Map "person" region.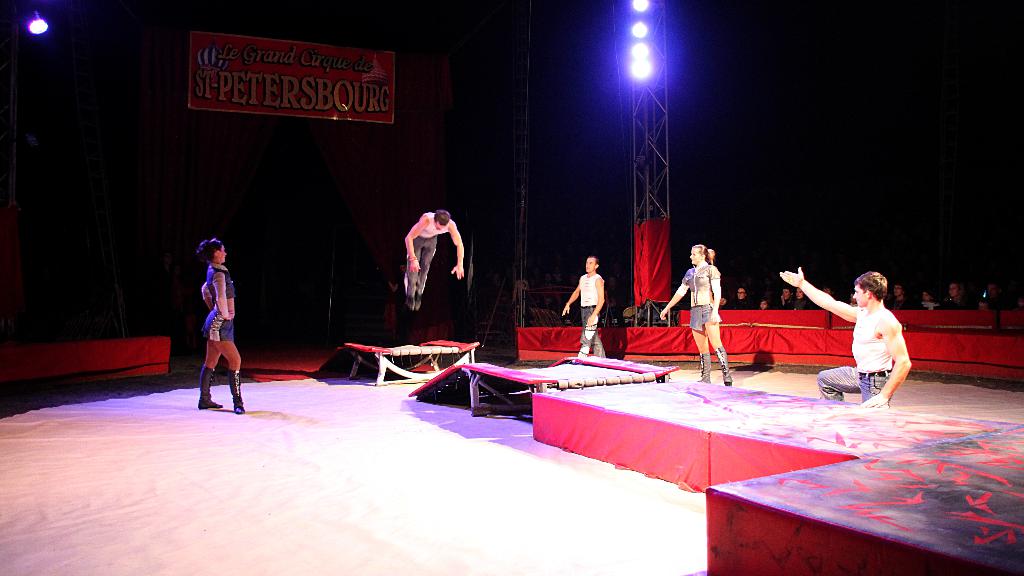
Mapped to (x1=197, y1=238, x2=244, y2=415).
